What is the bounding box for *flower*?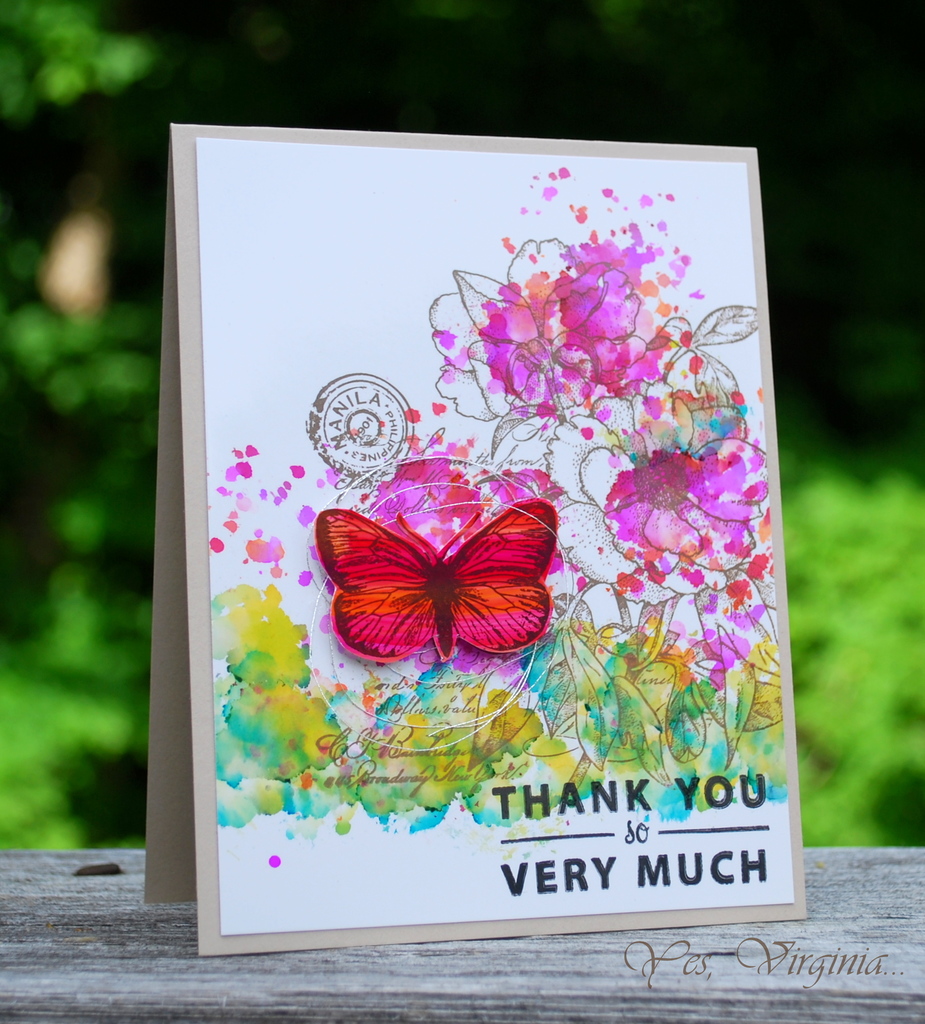
589,461,757,557.
